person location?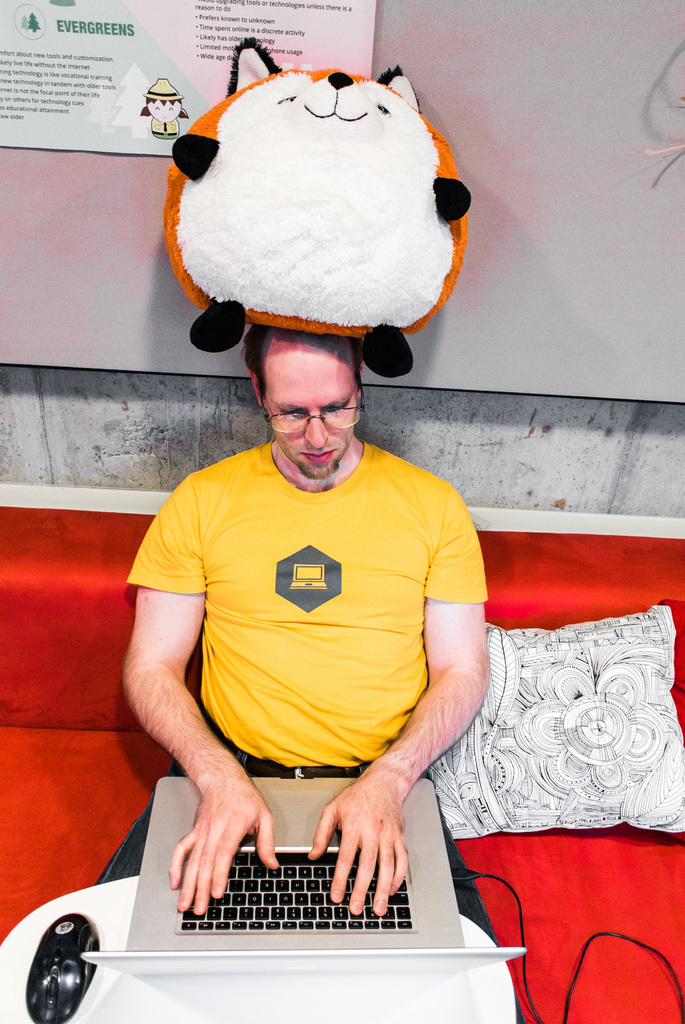
detection(115, 284, 495, 920)
